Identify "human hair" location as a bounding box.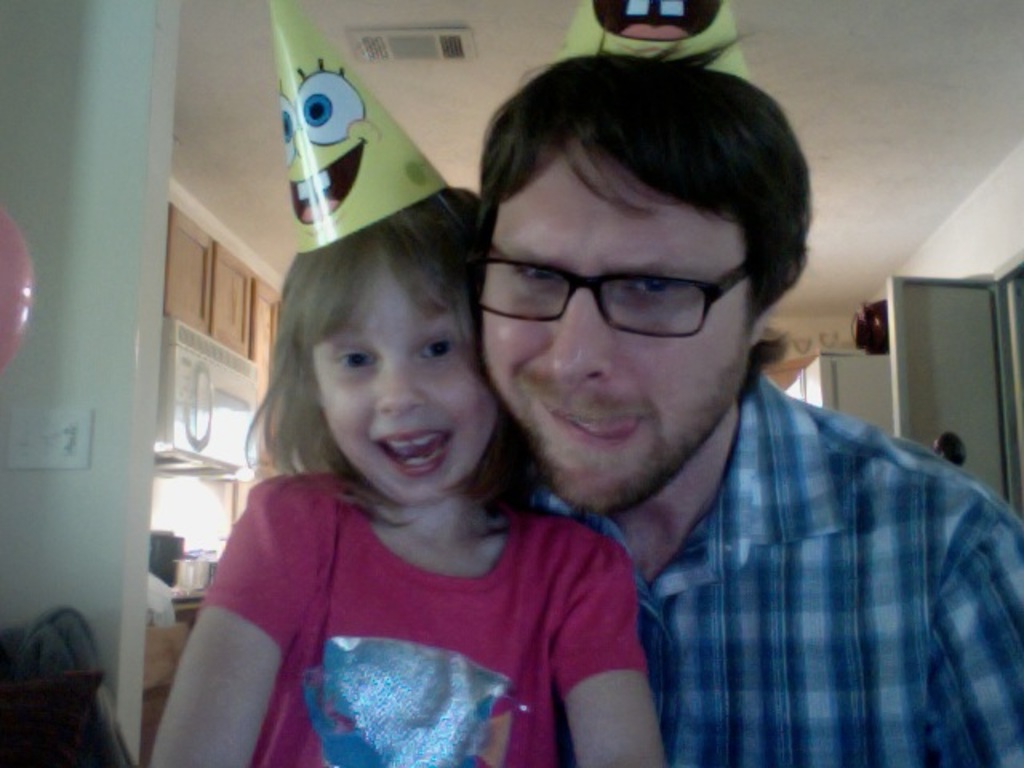
[x1=461, y1=26, x2=813, y2=384].
